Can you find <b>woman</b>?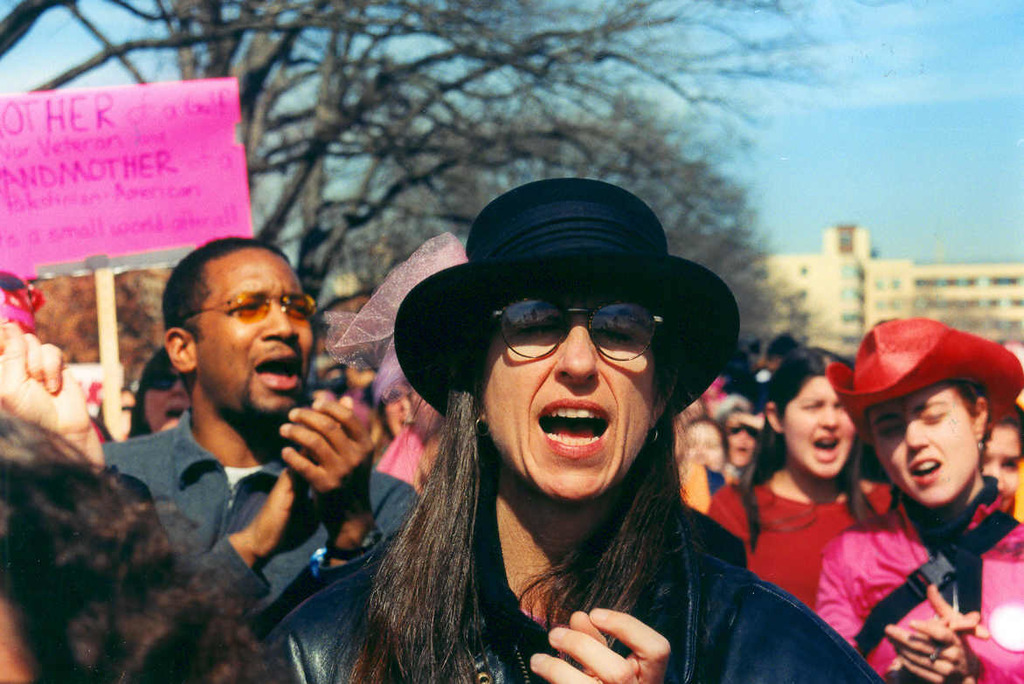
Yes, bounding box: [814,315,1023,683].
